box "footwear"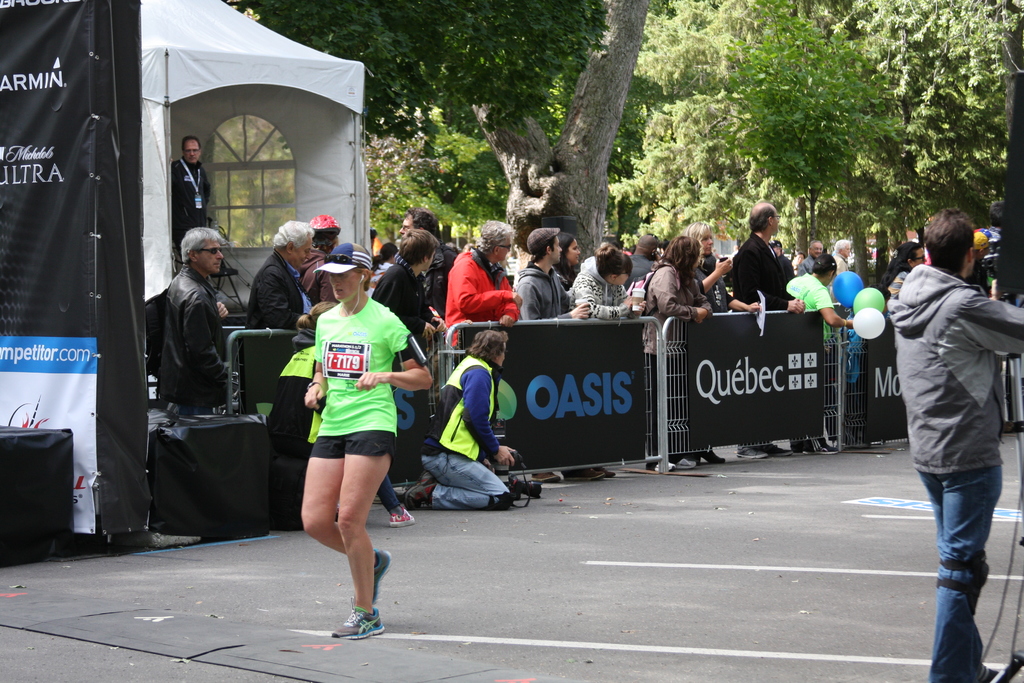
(left=388, top=507, right=417, bottom=528)
